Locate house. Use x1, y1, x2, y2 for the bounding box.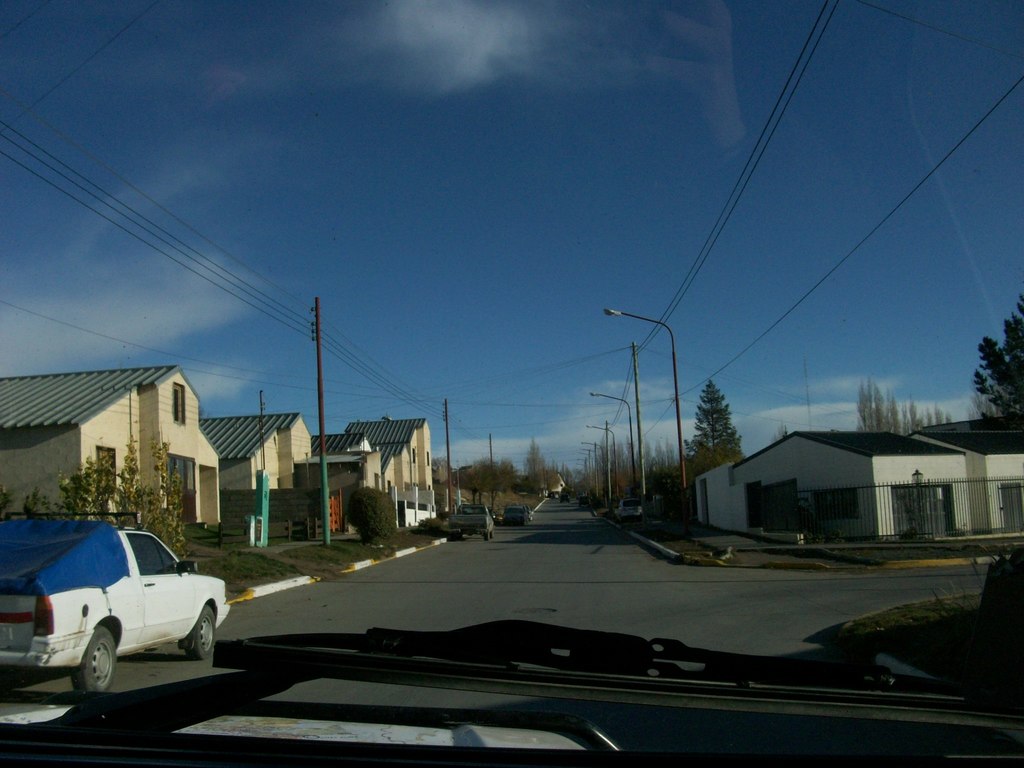
916, 405, 1022, 548.
